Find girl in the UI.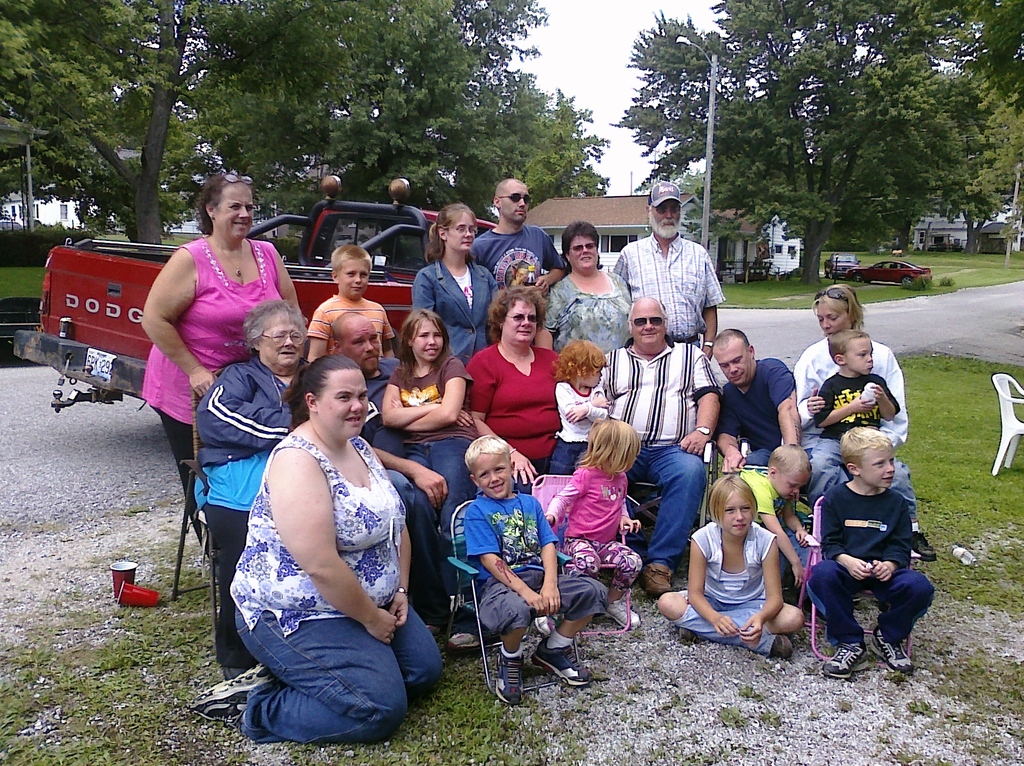
UI element at BBox(377, 306, 468, 626).
